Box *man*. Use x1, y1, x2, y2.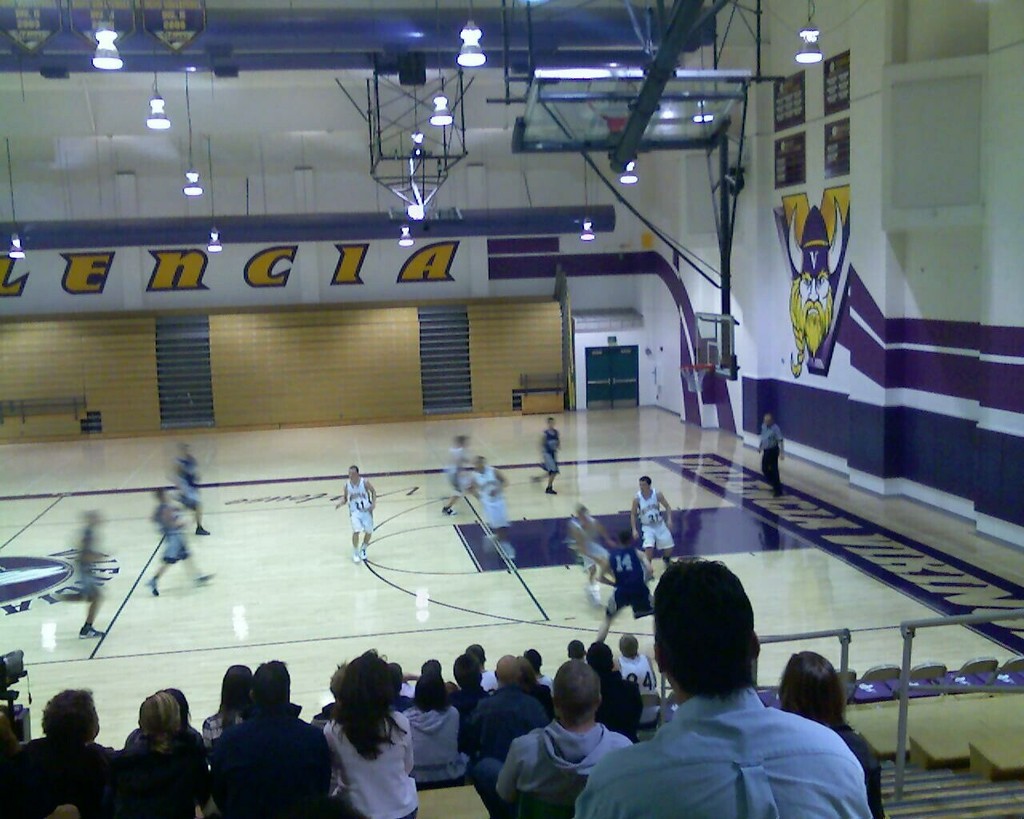
629, 473, 673, 566.
